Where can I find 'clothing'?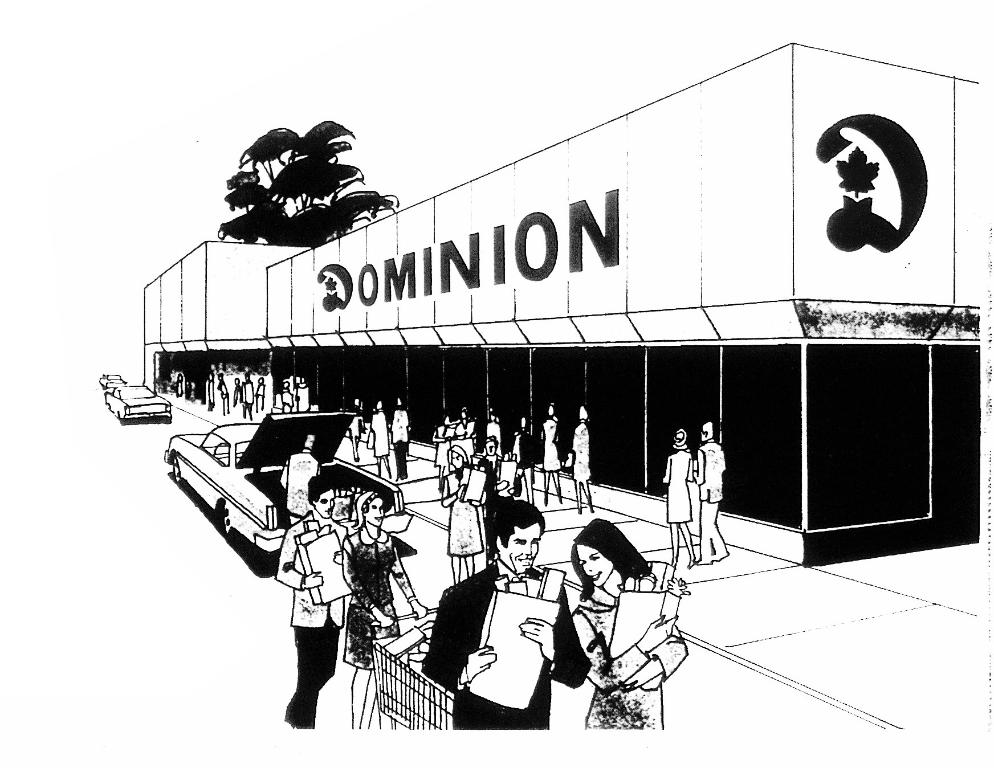
You can find it at 388/404/414/477.
